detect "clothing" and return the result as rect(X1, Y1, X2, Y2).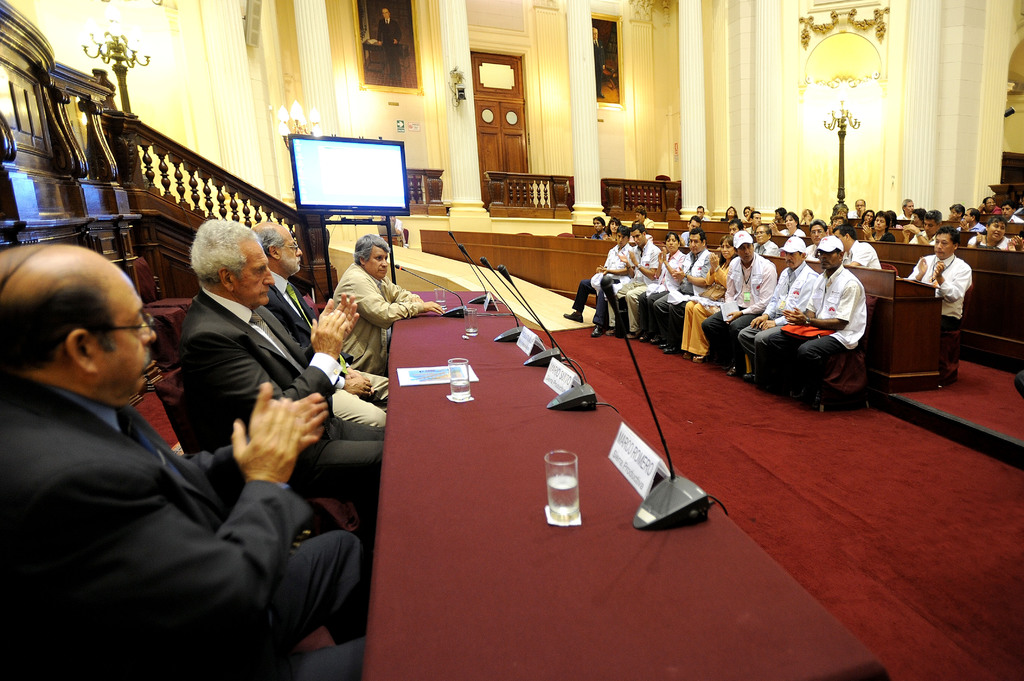
rect(841, 240, 880, 269).
